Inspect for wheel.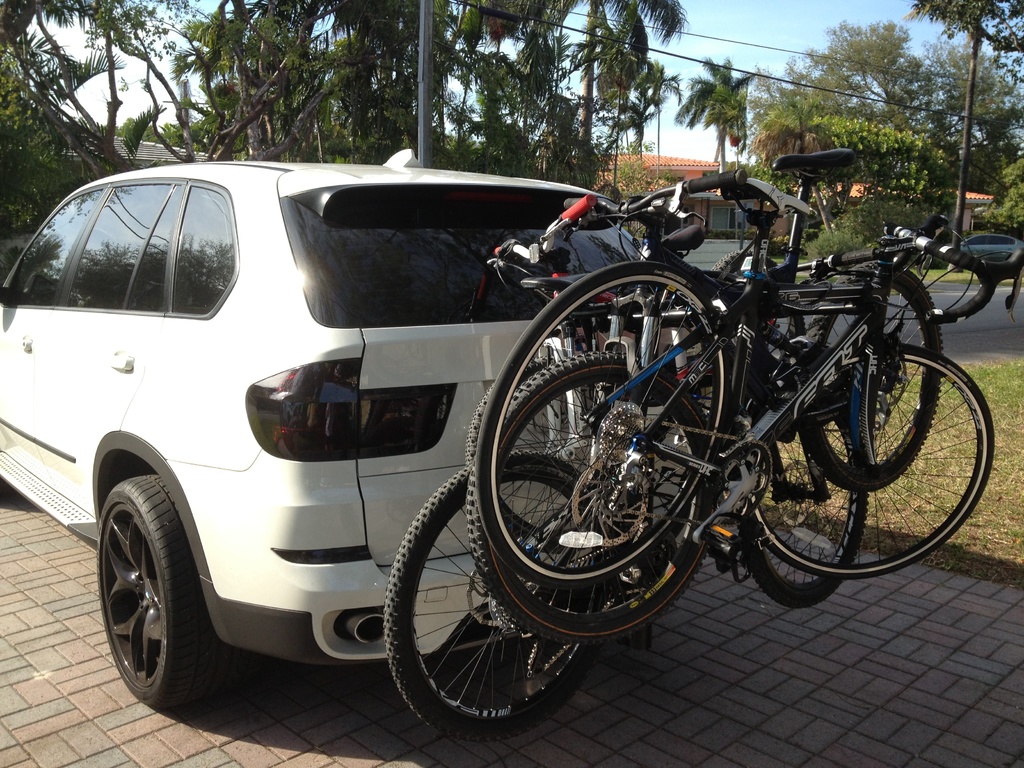
Inspection: bbox(456, 352, 559, 574).
